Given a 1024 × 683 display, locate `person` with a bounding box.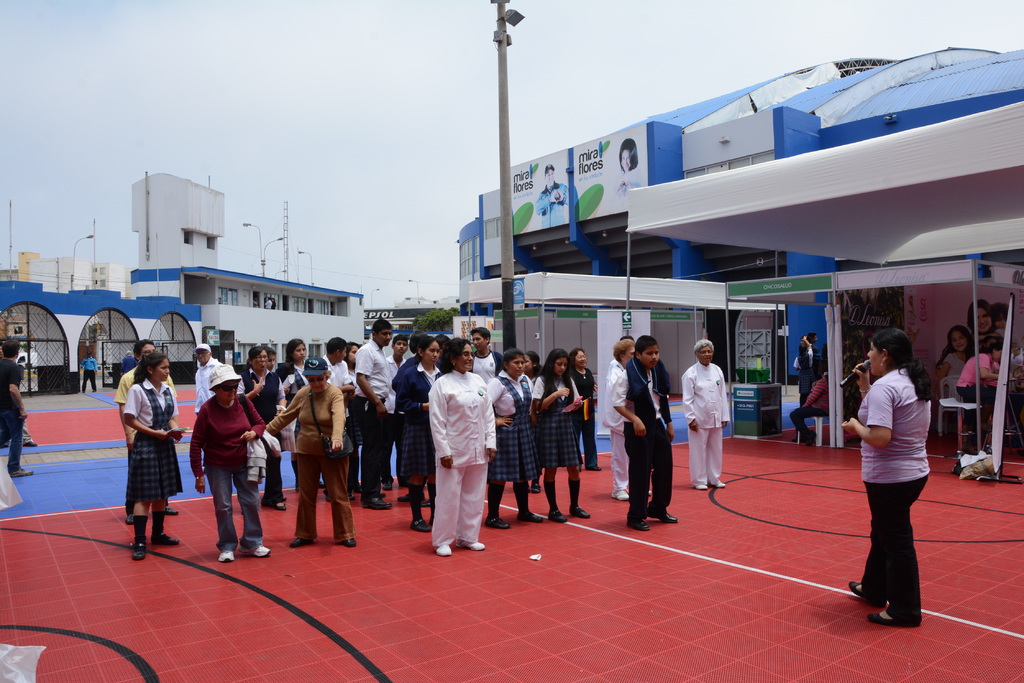
Located: bbox=(858, 312, 945, 634).
